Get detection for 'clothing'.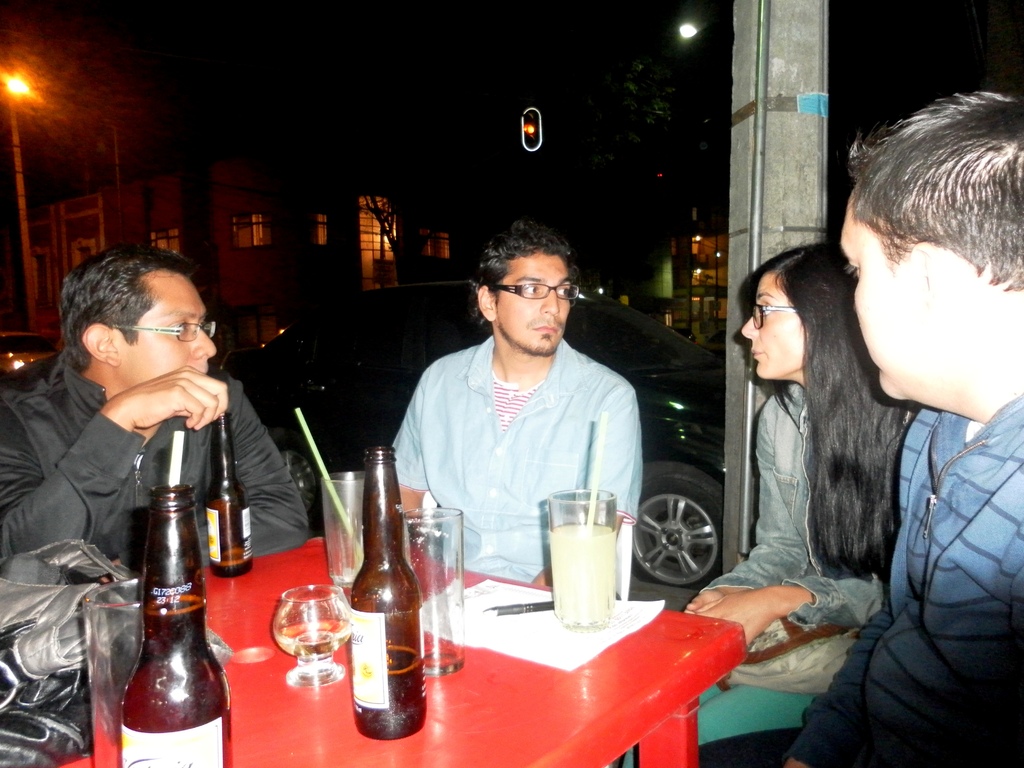
Detection: region(369, 276, 657, 622).
